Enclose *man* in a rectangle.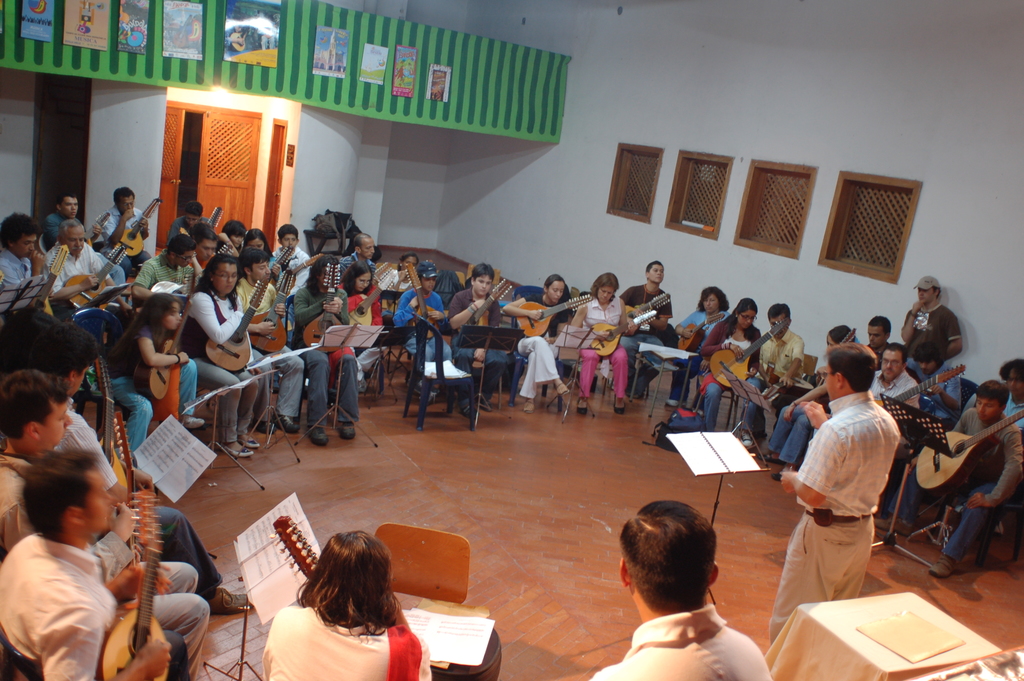
l=190, t=220, r=219, b=267.
